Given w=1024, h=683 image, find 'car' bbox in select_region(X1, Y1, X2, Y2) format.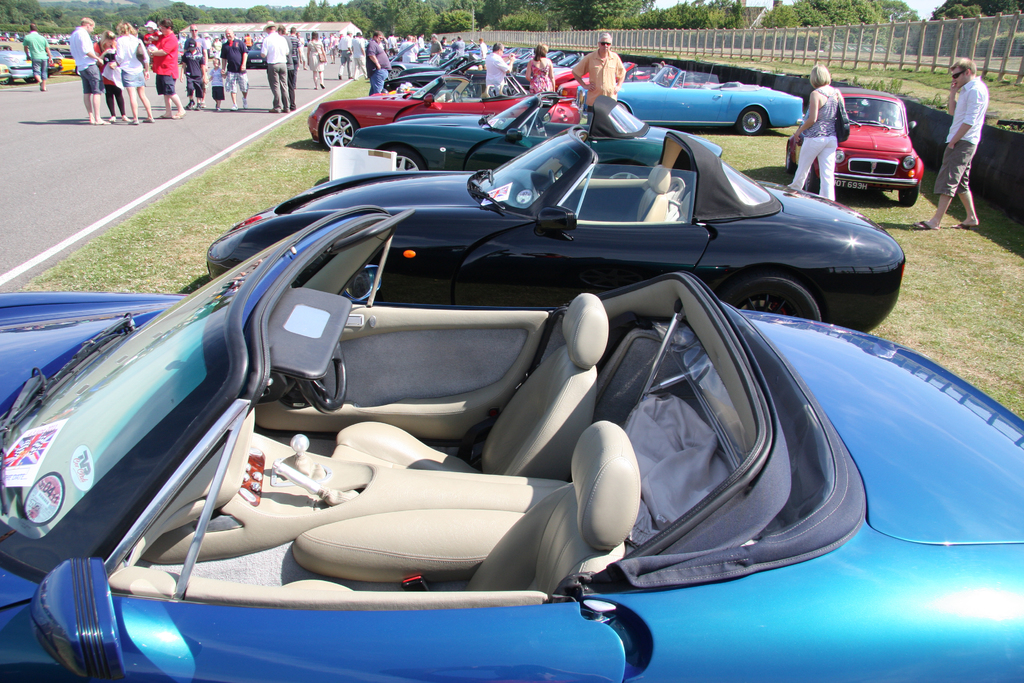
select_region(204, 131, 918, 330).
